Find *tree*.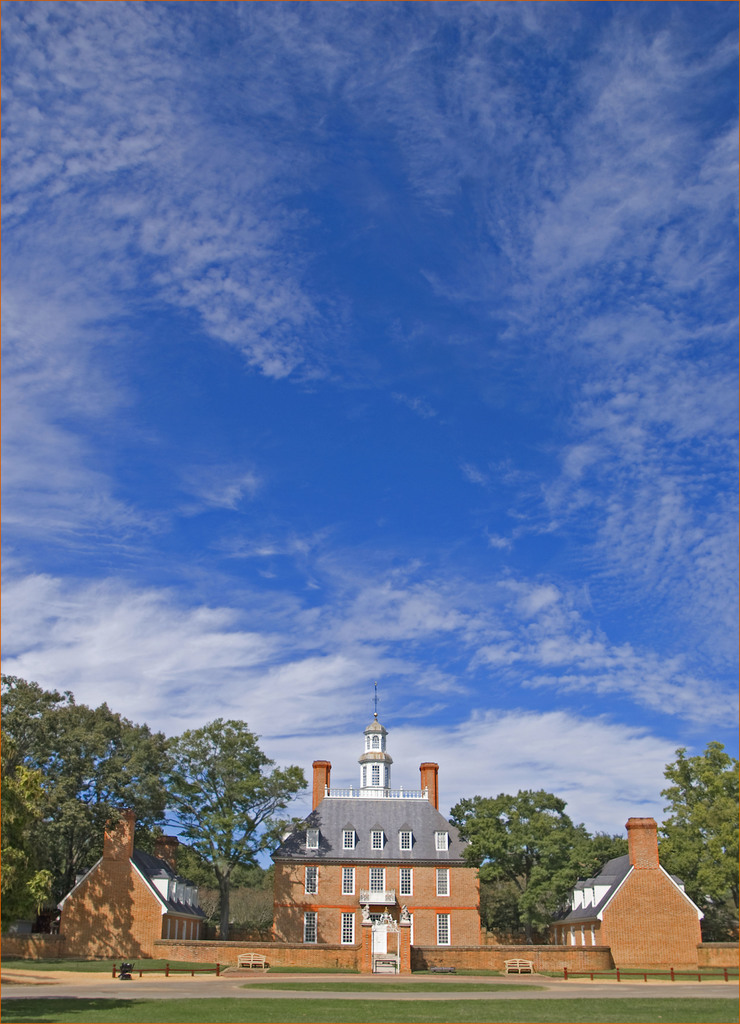
(451,786,604,940).
